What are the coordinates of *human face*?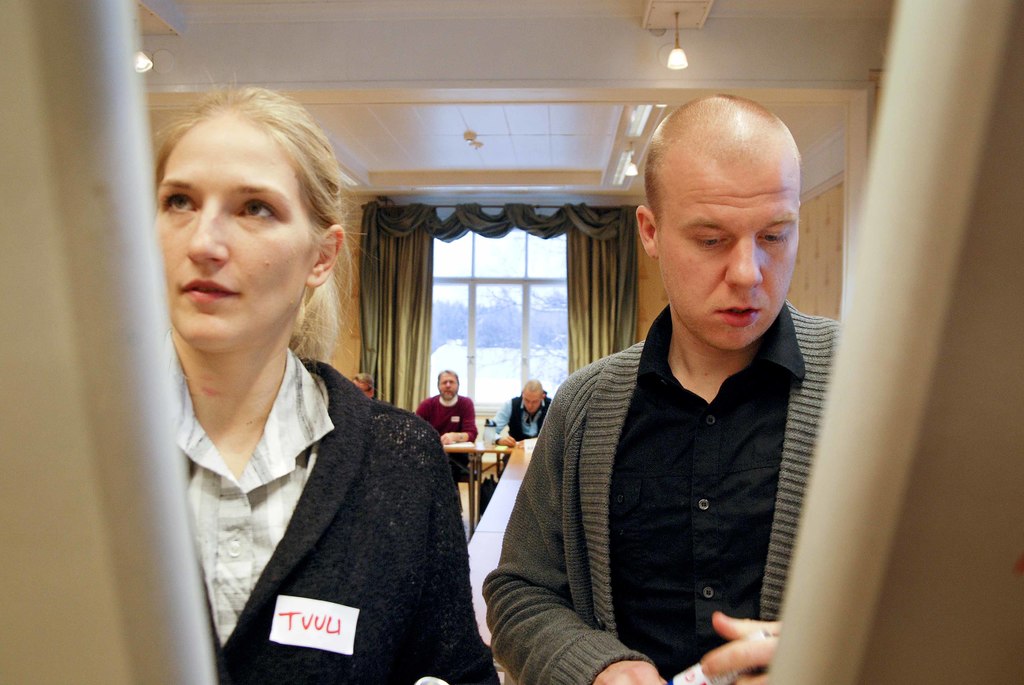
155/126/305/350.
